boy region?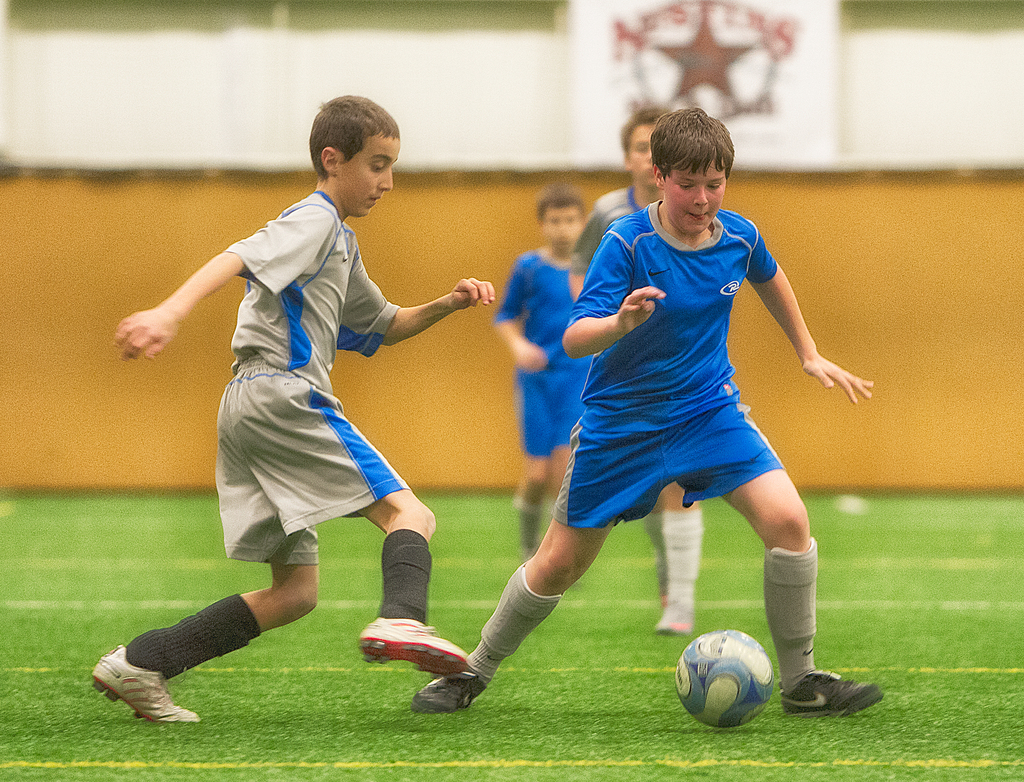
(395,106,879,721)
